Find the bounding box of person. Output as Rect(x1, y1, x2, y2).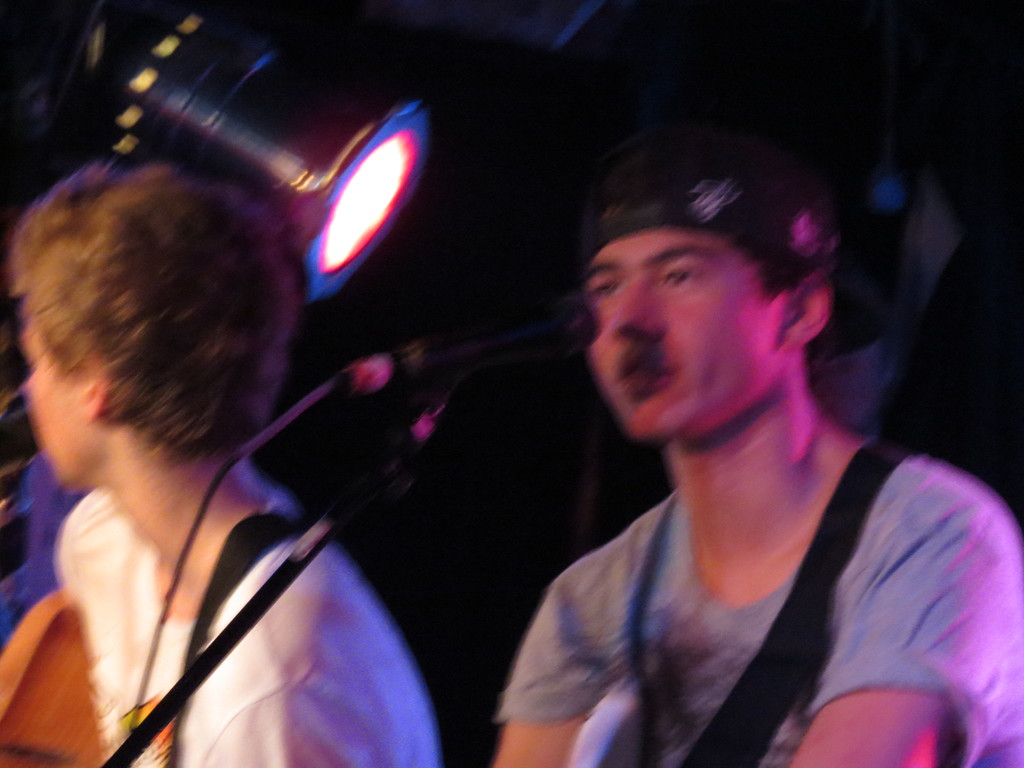
Rect(3, 159, 442, 767).
